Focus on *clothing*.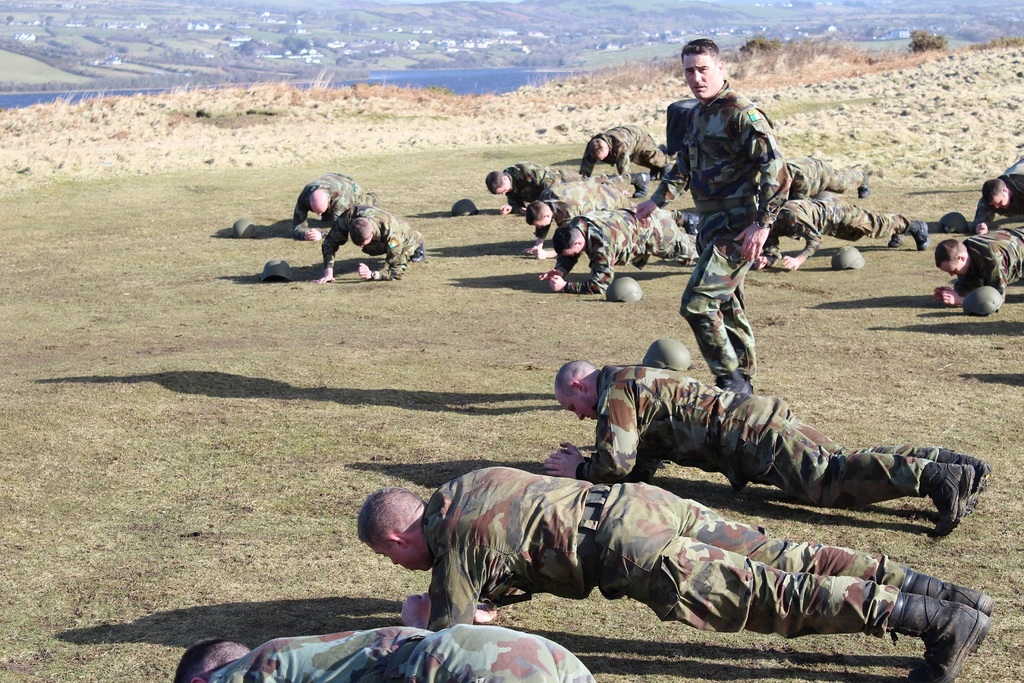
Focused at 954,236,1023,289.
